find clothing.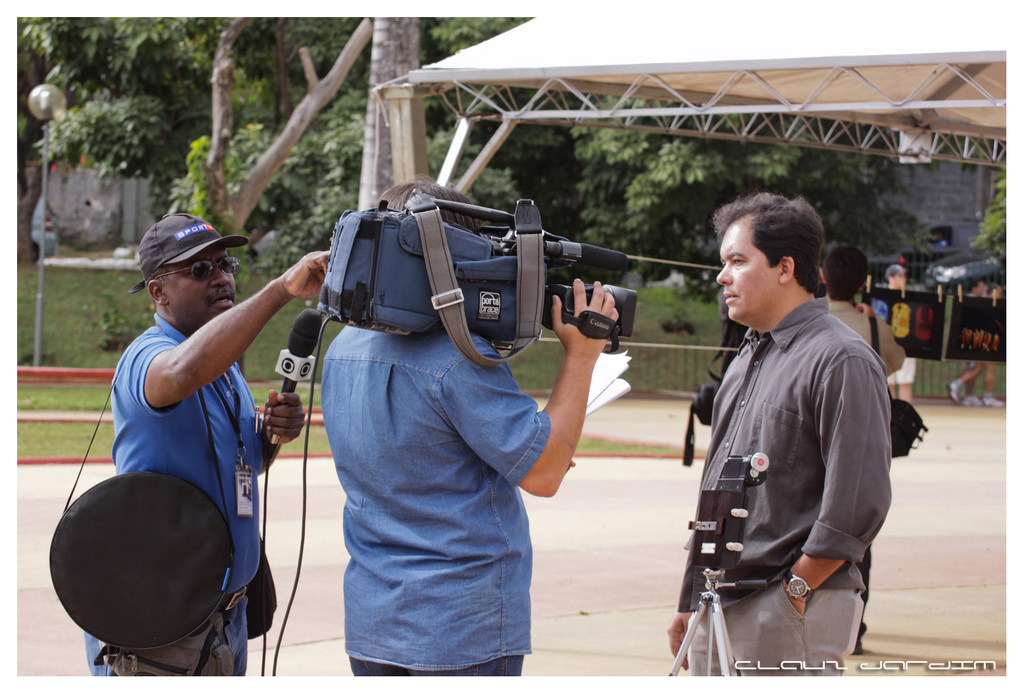
[671,247,902,663].
